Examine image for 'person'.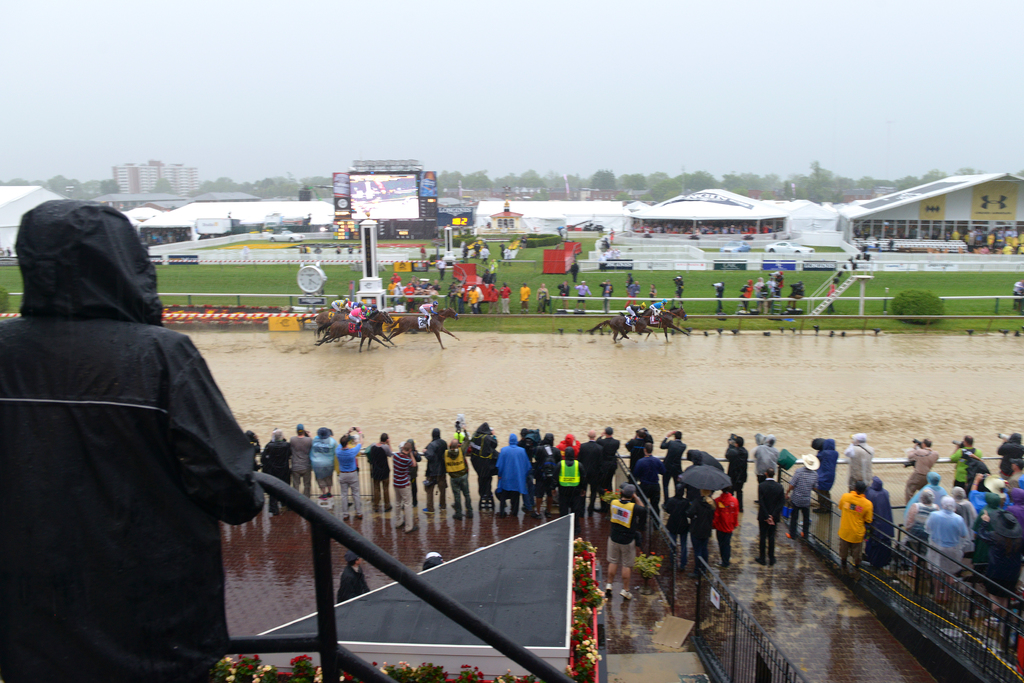
Examination result: [312,427,338,503].
